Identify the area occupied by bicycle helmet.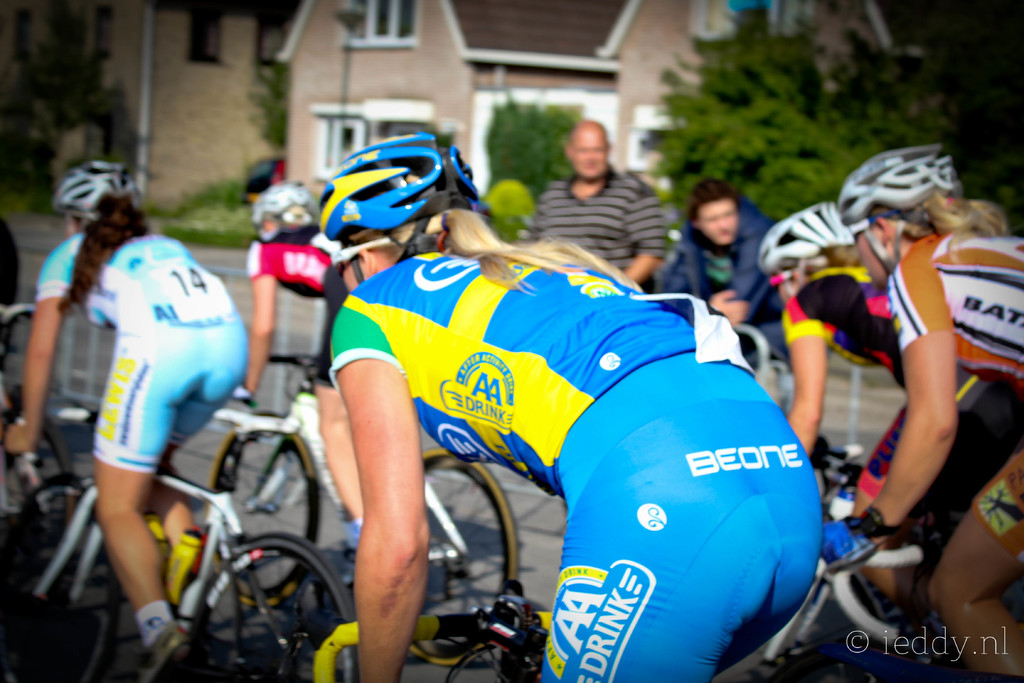
Area: detection(47, 152, 139, 236).
